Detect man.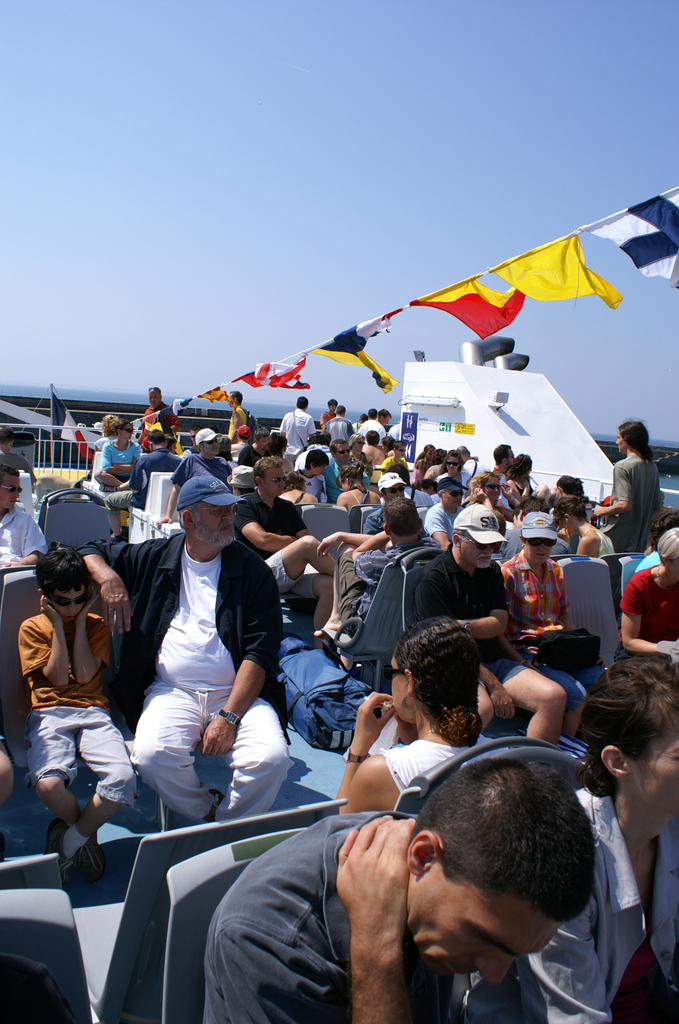
Detected at 0,422,36,487.
